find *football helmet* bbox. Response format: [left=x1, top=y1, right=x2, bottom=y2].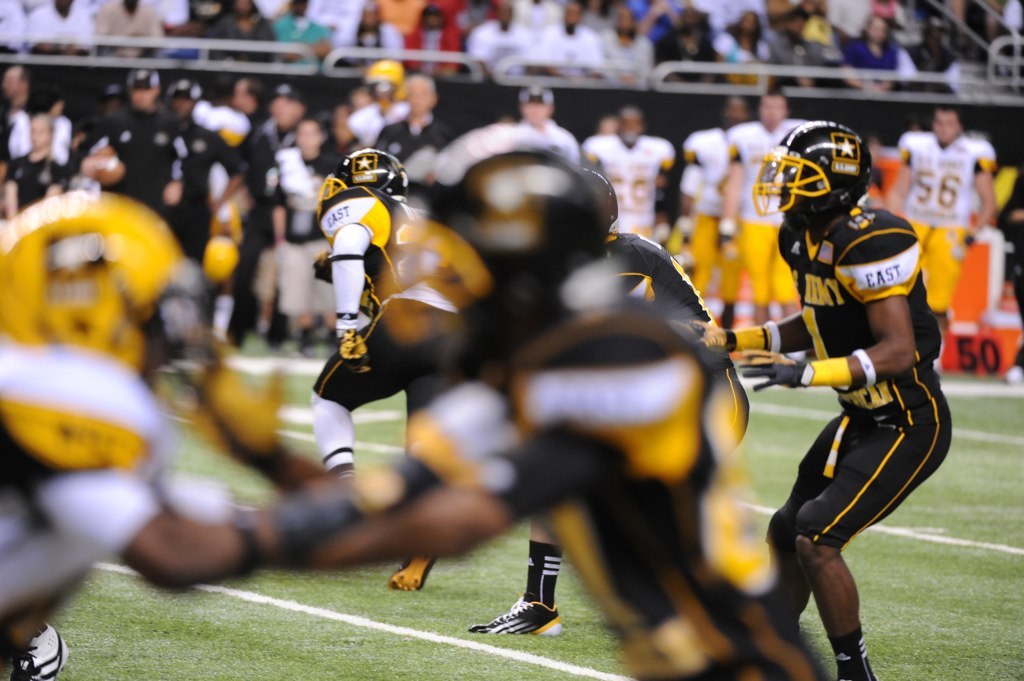
[left=772, top=114, right=889, bottom=232].
